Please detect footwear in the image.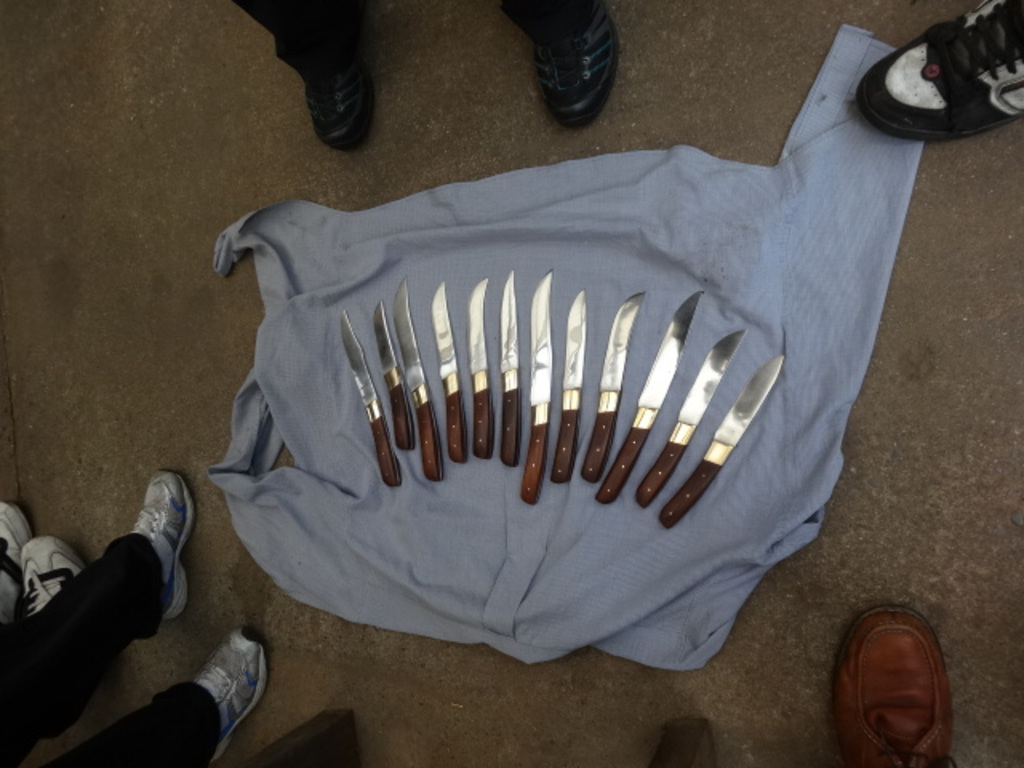
(184, 618, 274, 766).
